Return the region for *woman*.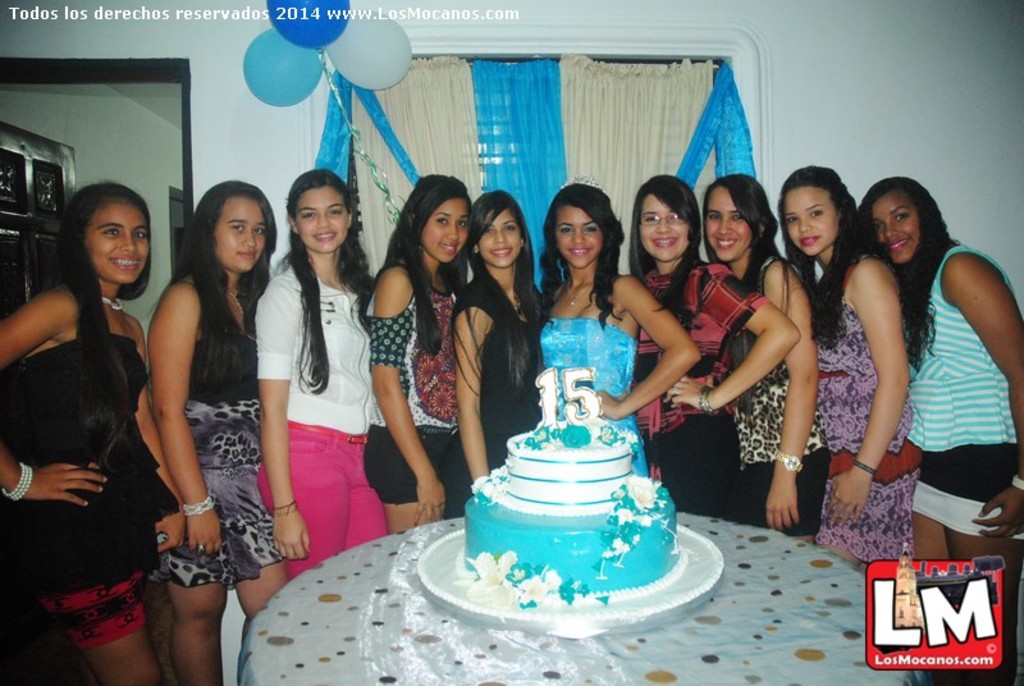
pyautogui.locateOnScreen(143, 180, 297, 685).
